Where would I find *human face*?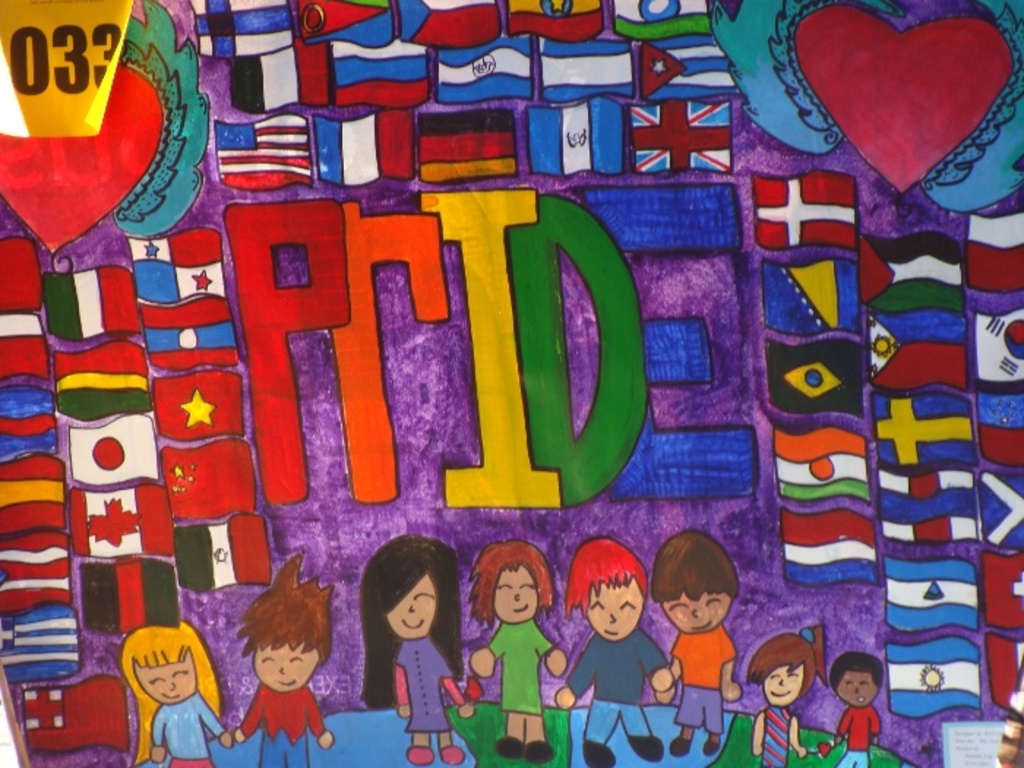
At region(590, 582, 642, 638).
